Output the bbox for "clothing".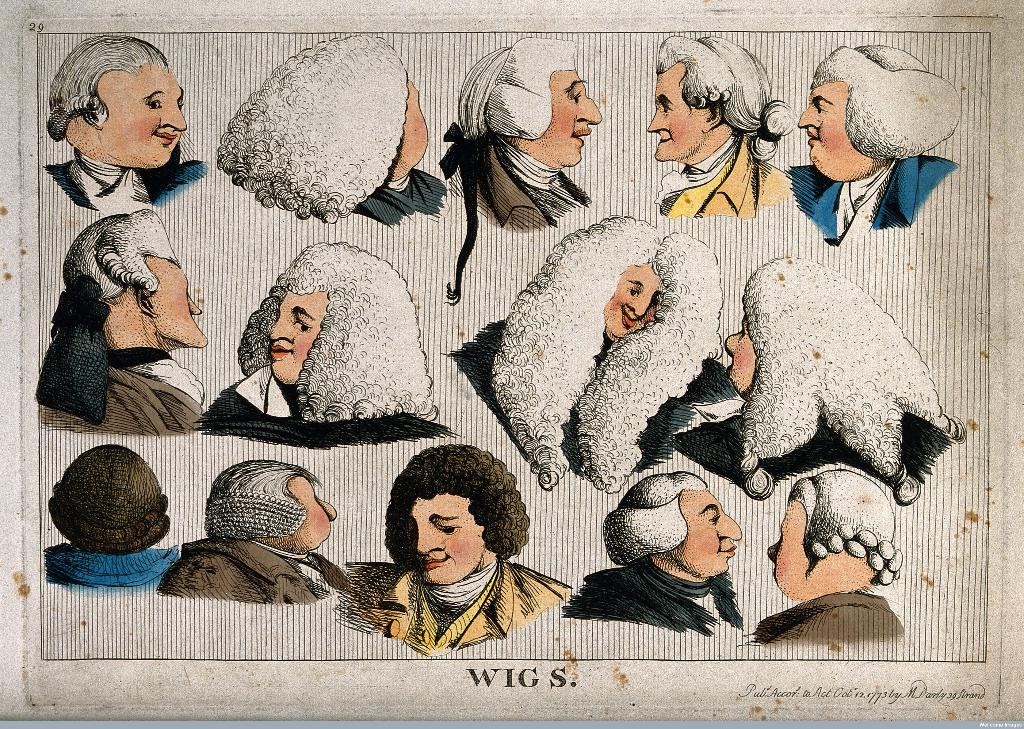
l=765, t=584, r=898, b=665.
